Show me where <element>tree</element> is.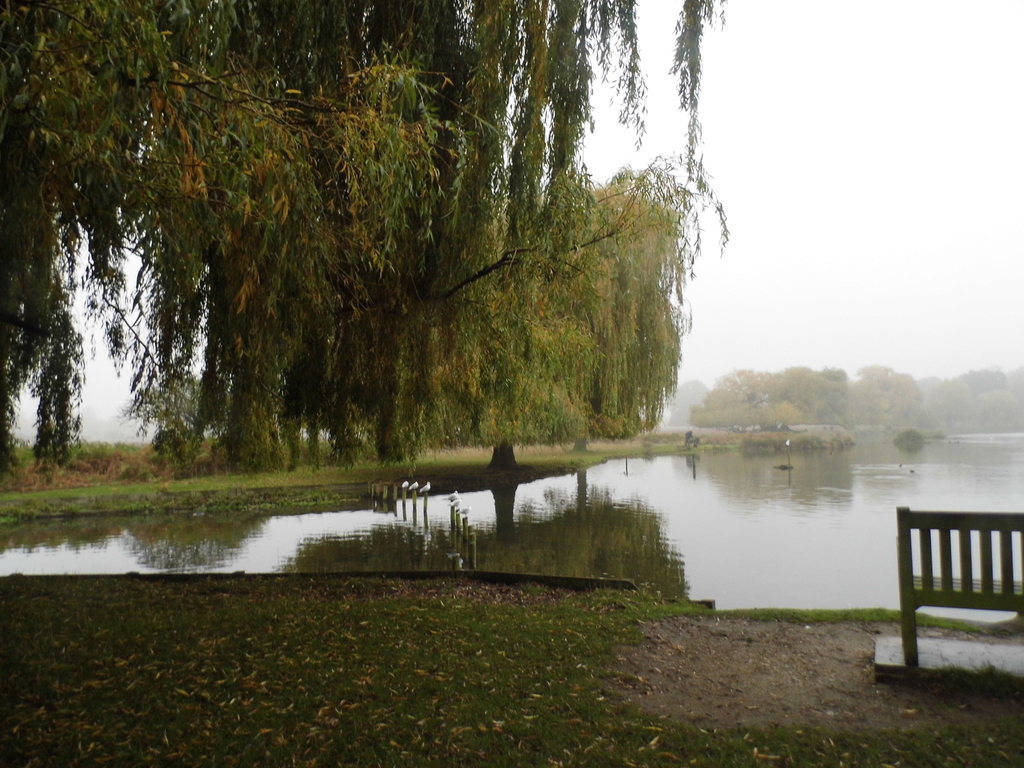
<element>tree</element> is at 688,396,776,435.
